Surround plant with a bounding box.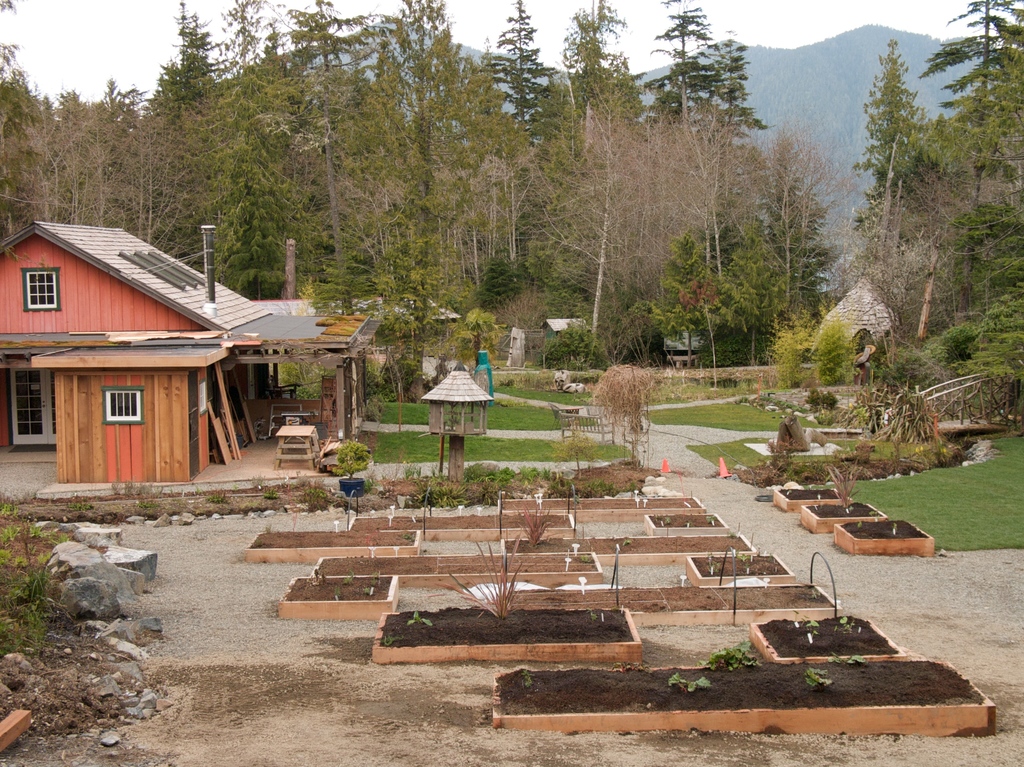
pyautogui.locateOnScreen(520, 667, 531, 687).
